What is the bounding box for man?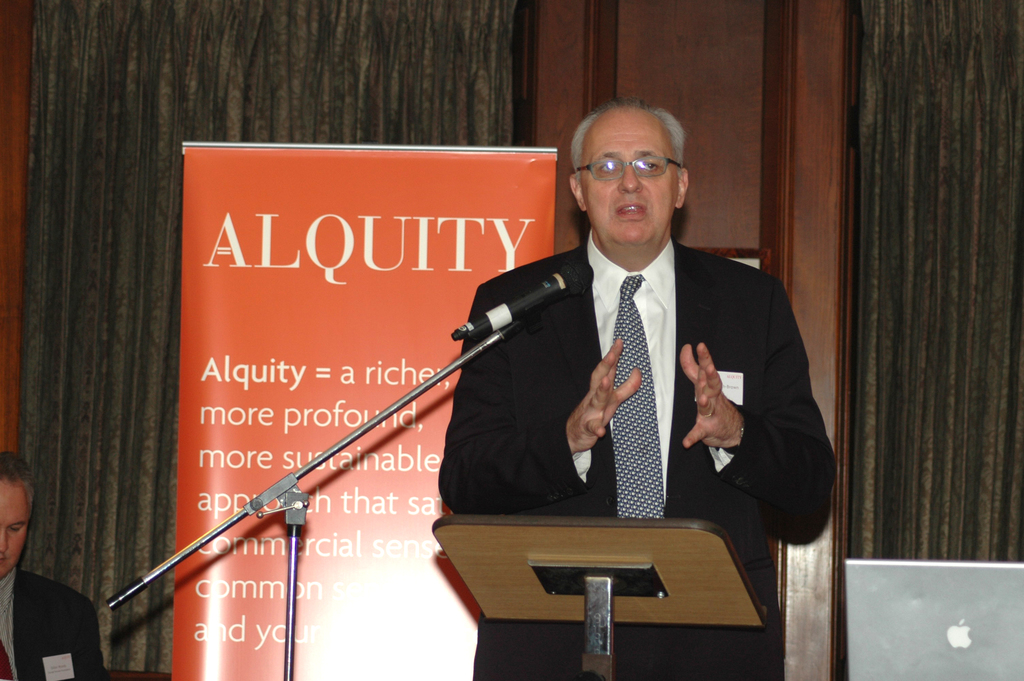
456,219,805,567.
